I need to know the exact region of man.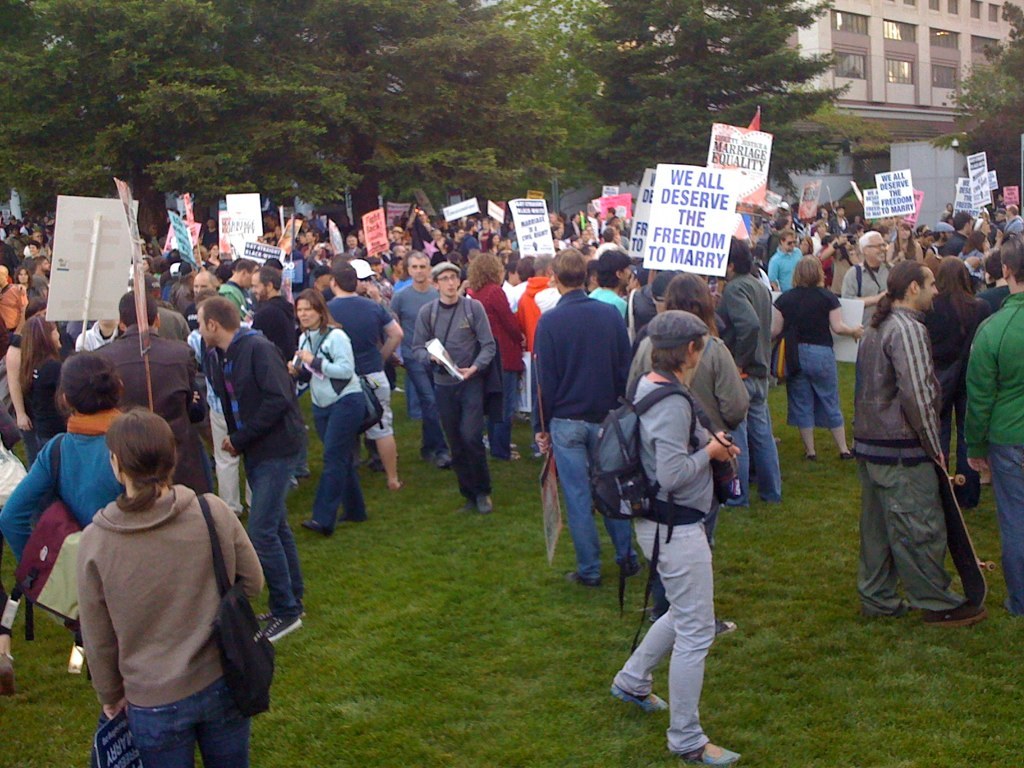
Region: [218, 257, 258, 321].
